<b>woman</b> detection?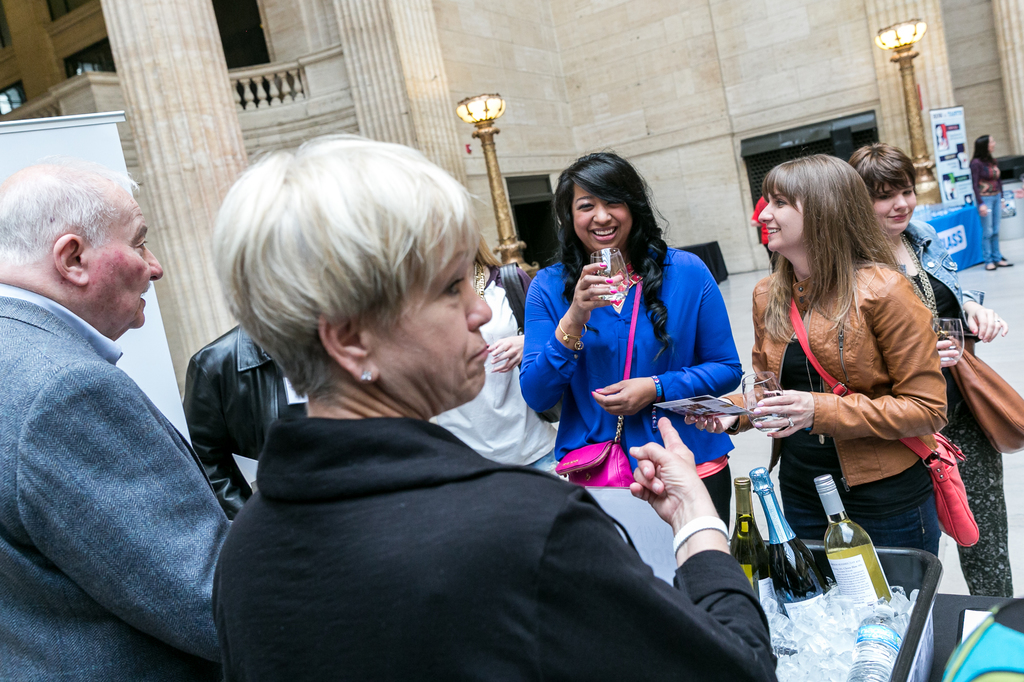
left=424, top=225, right=568, bottom=481
